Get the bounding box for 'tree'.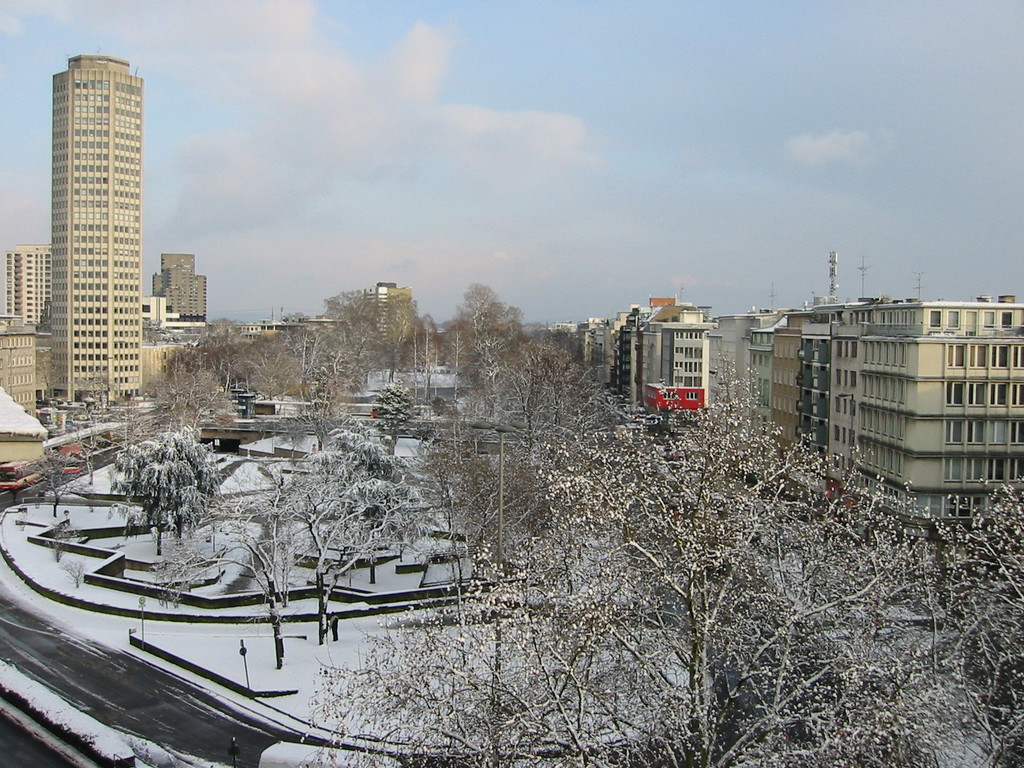
{"left": 442, "top": 269, "right": 520, "bottom": 382}.
